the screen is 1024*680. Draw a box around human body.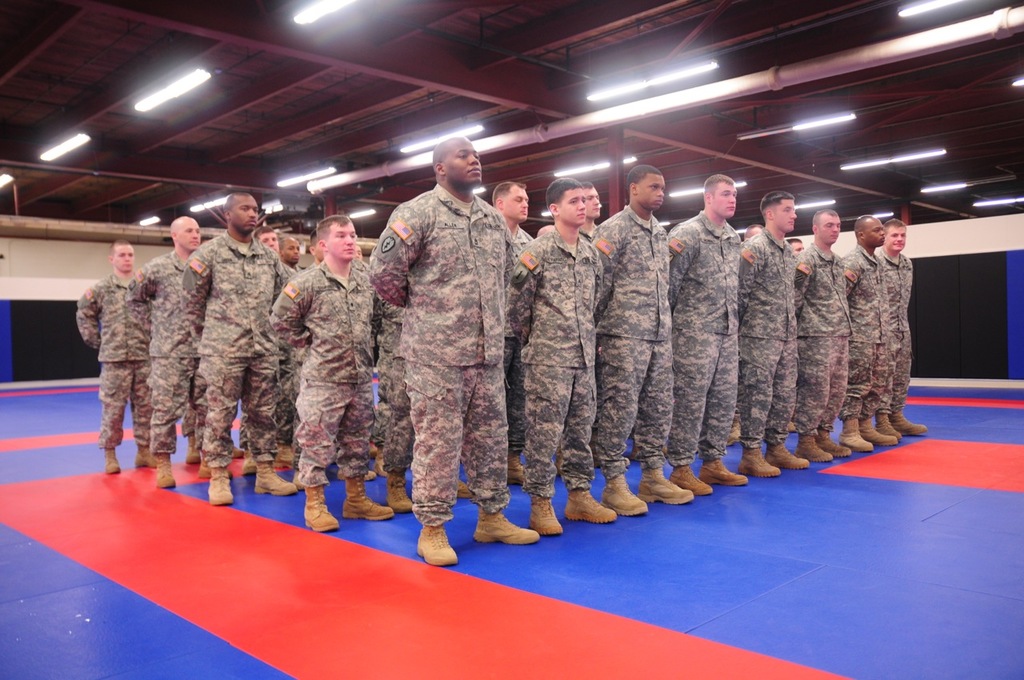
BBox(669, 174, 746, 497).
